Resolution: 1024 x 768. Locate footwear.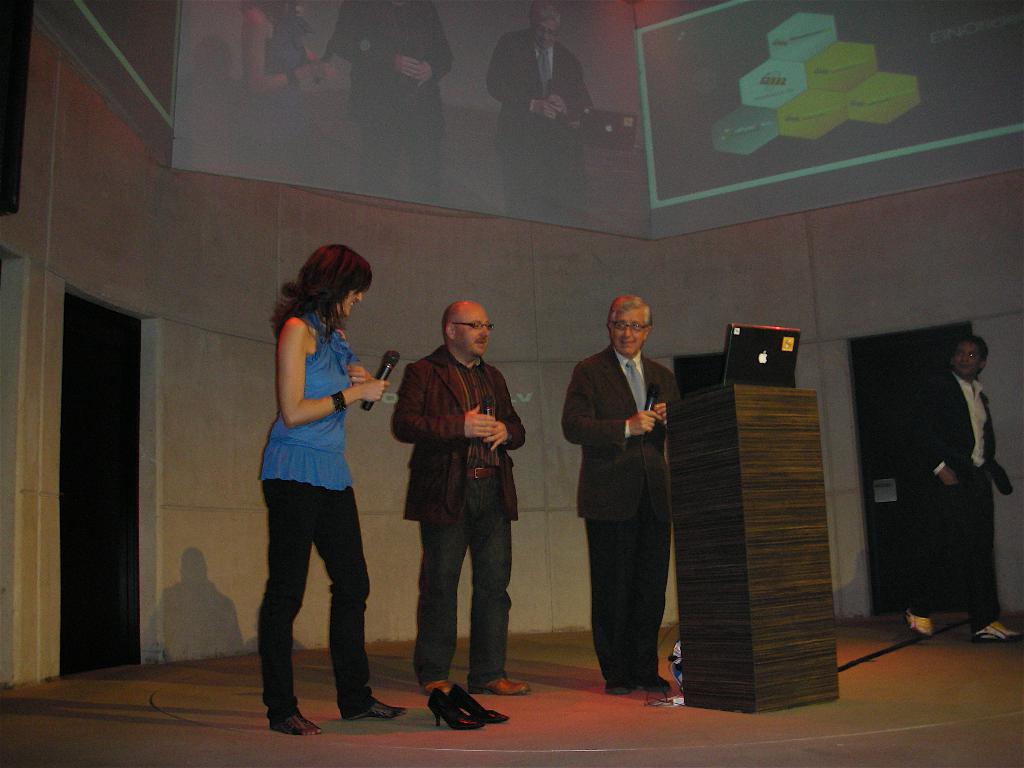
<bbox>430, 680, 480, 725</bbox>.
